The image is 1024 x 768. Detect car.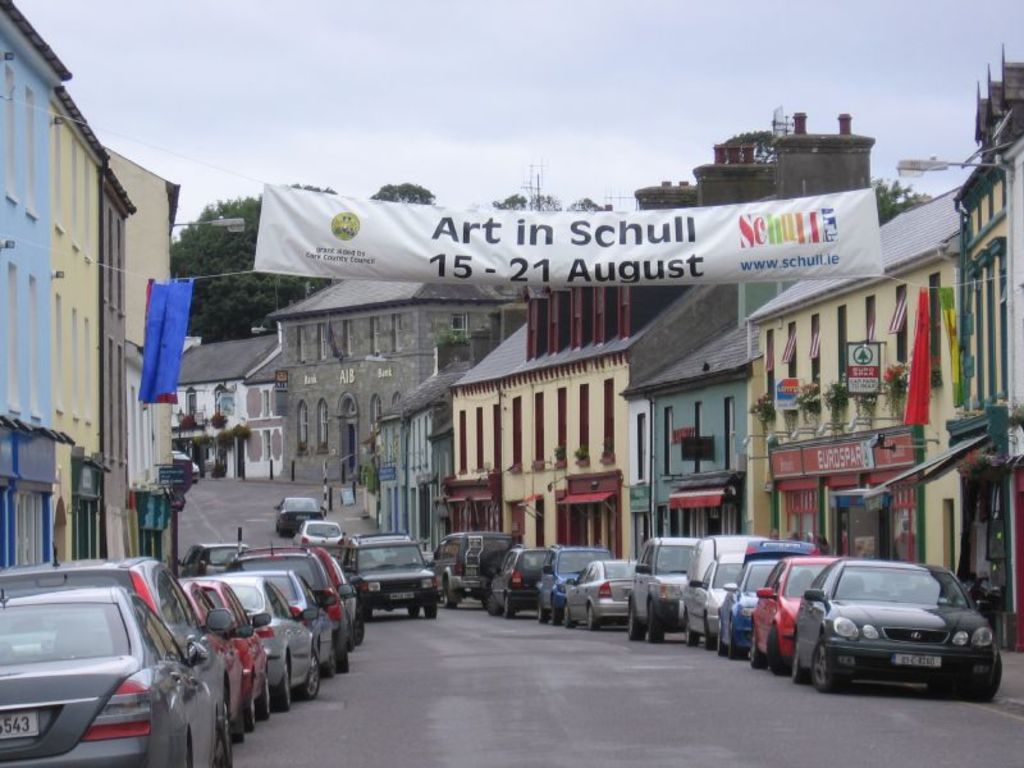
Detection: region(296, 522, 343, 554).
